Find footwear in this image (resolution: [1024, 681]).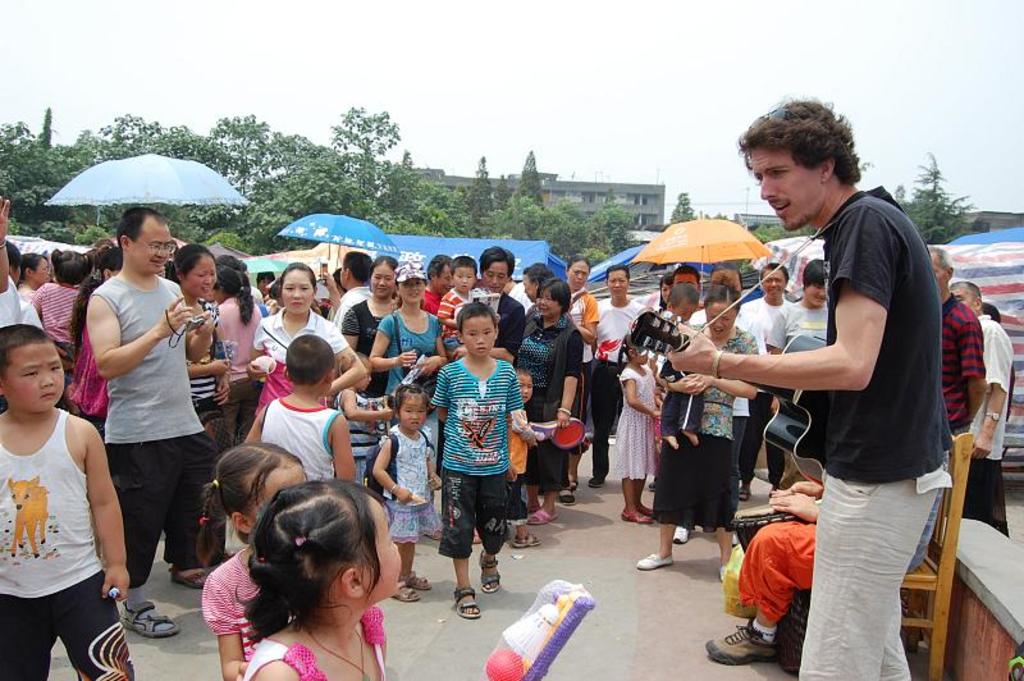
[453, 589, 483, 625].
